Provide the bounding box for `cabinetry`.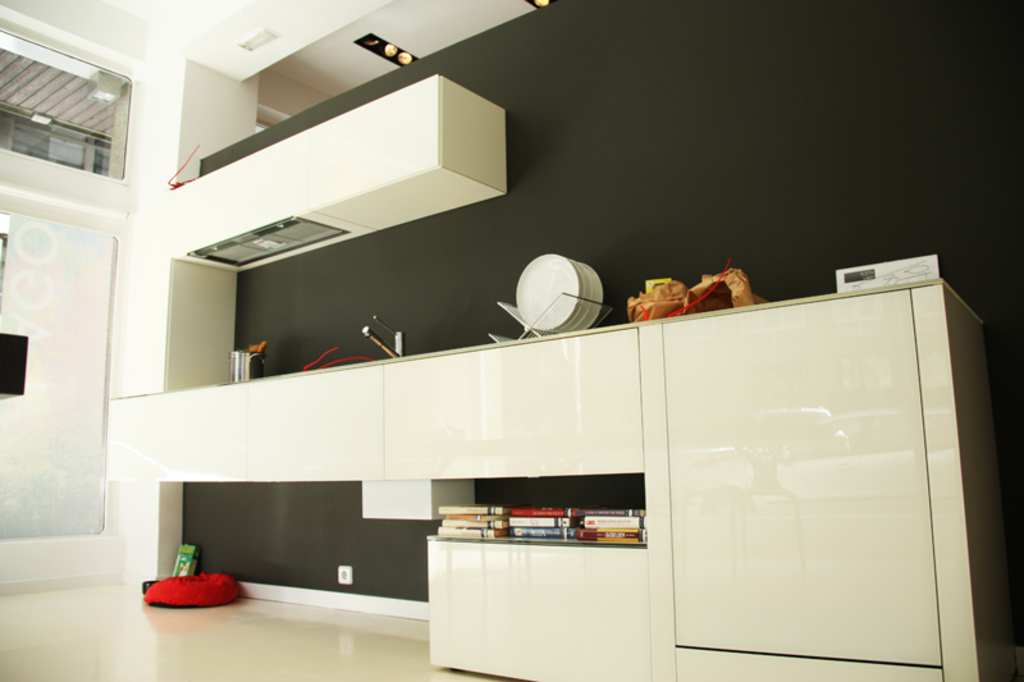
box=[411, 321, 672, 681].
